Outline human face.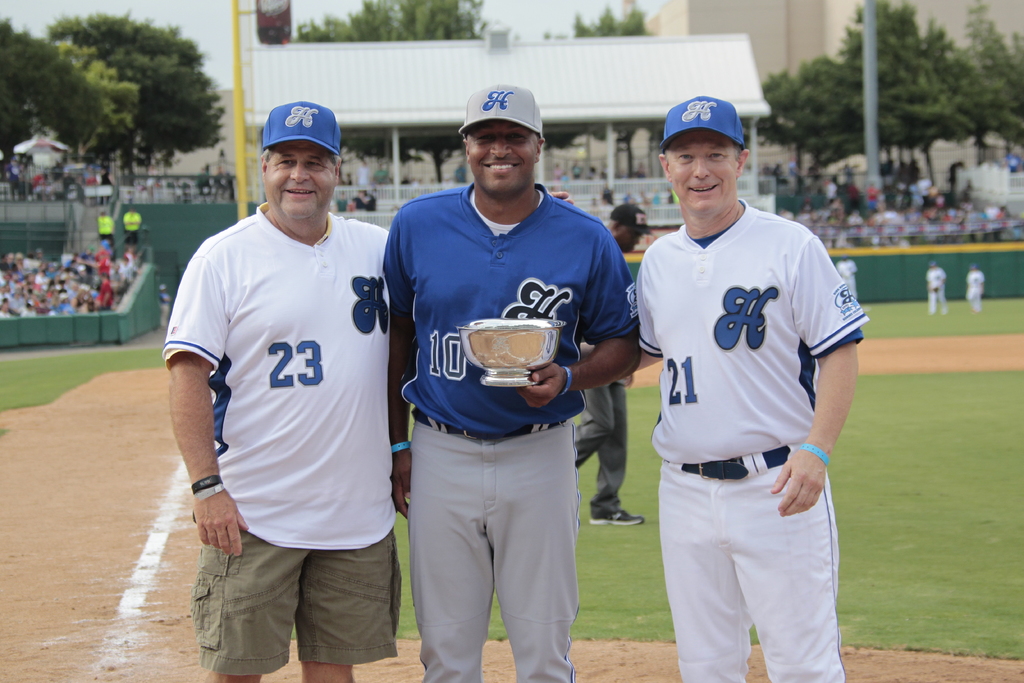
Outline: rect(453, 118, 540, 194).
